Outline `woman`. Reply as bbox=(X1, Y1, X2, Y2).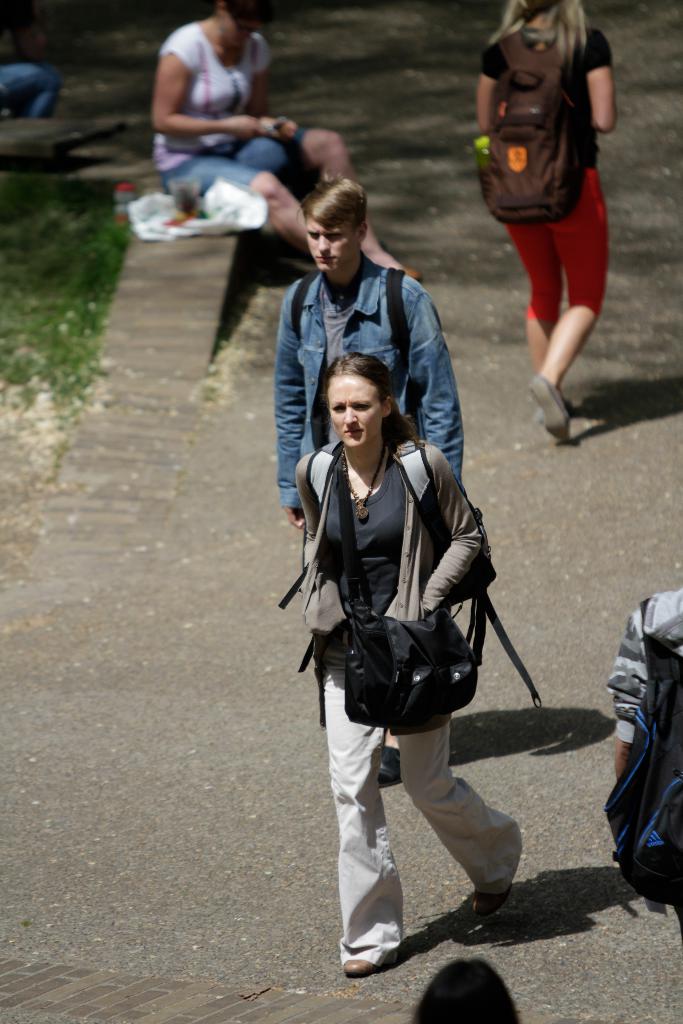
bbox=(468, 0, 639, 436).
